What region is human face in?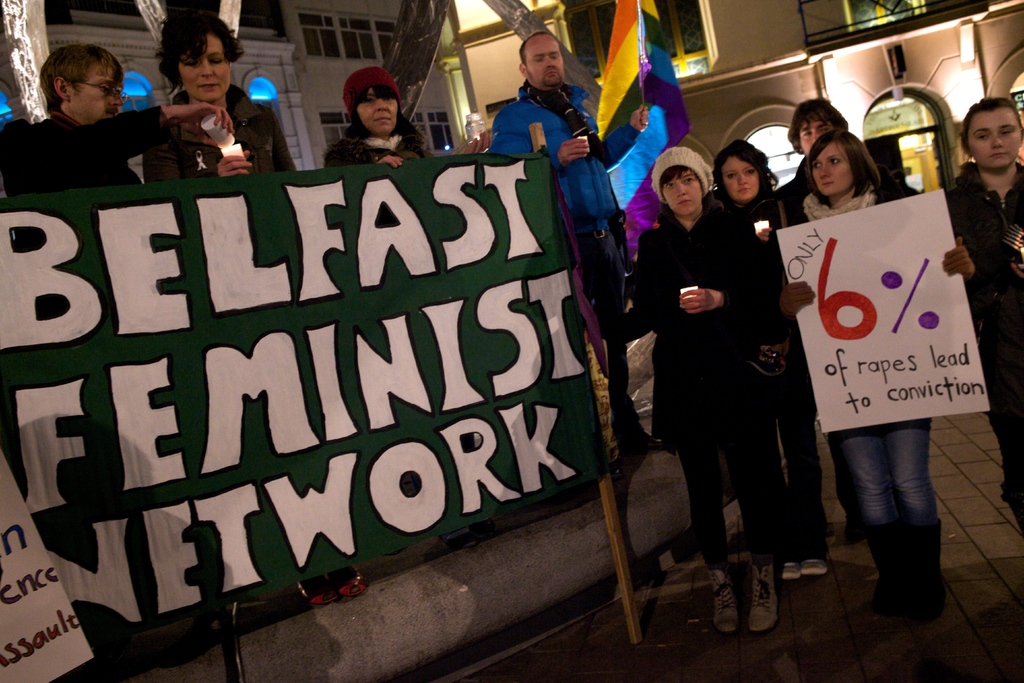
{"left": 728, "top": 159, "right": 759, "bottom": 199}.
